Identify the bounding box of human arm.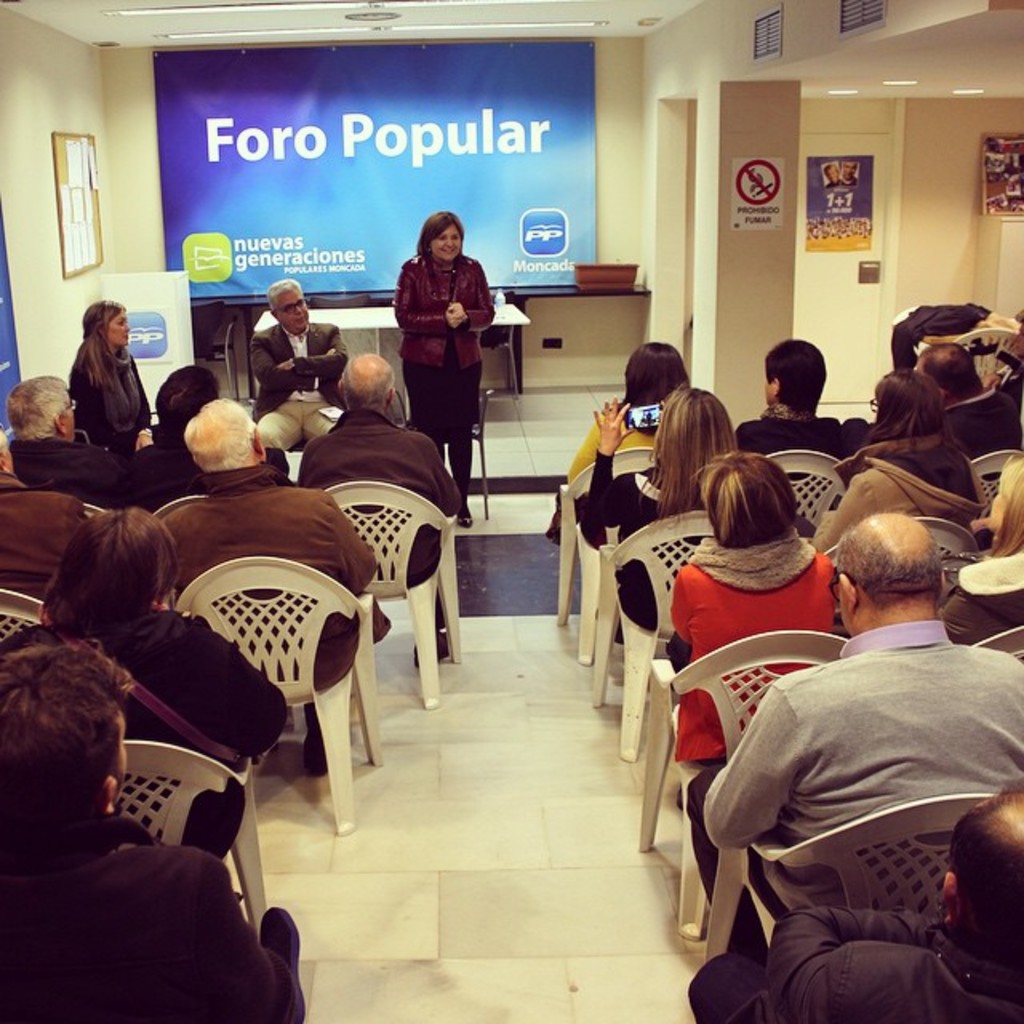
bbox=(750, 902, 958, 1022).
